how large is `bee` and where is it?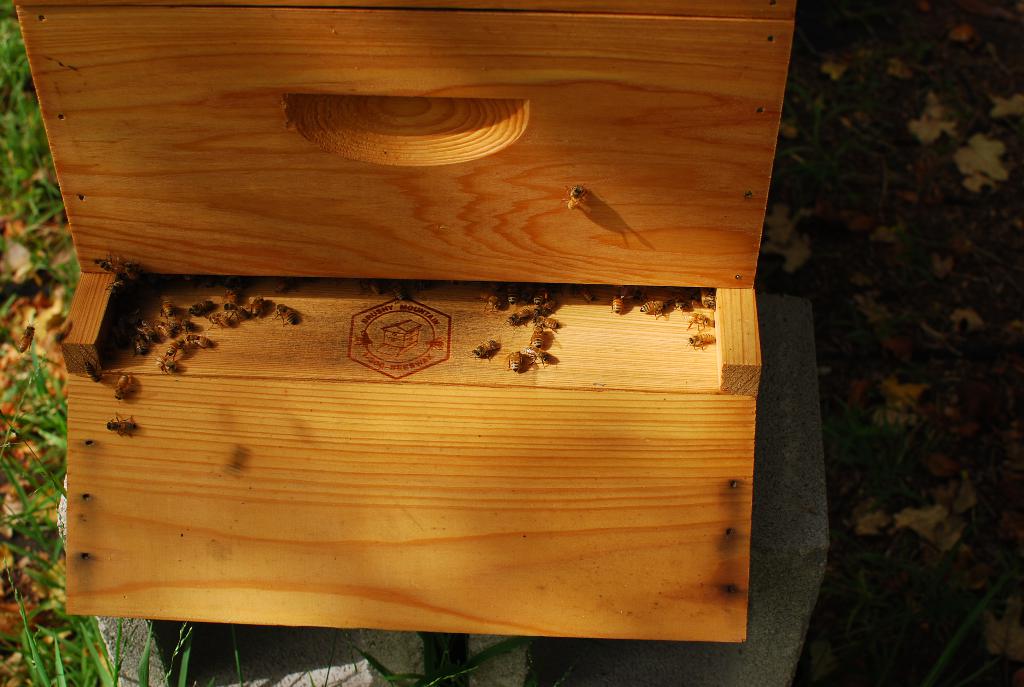
Bounding box: box=[172, 339, 184, 358].
